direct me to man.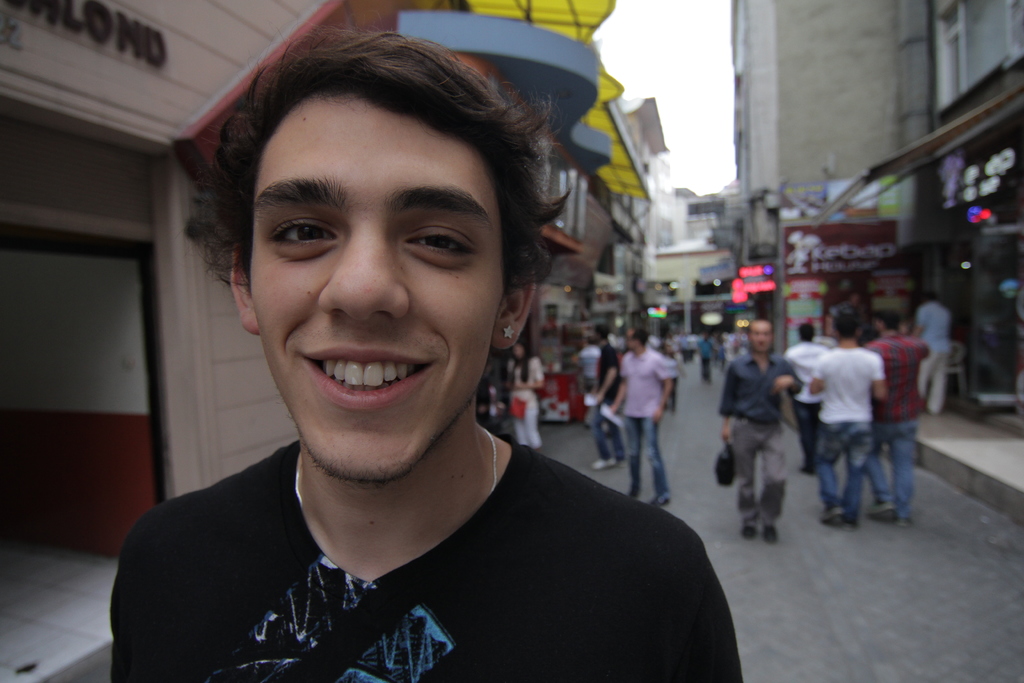
Direction: {"left": 606, "top": 325, "right": 674, "bottom": 508}.
